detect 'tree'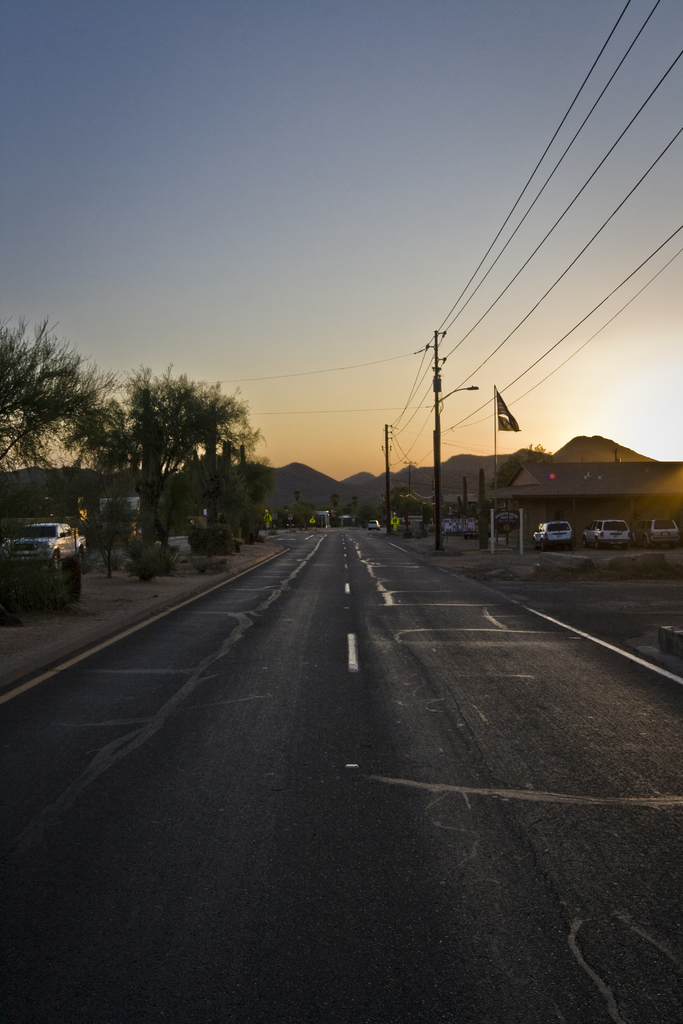
select_region(99, 349, 277, 545)
